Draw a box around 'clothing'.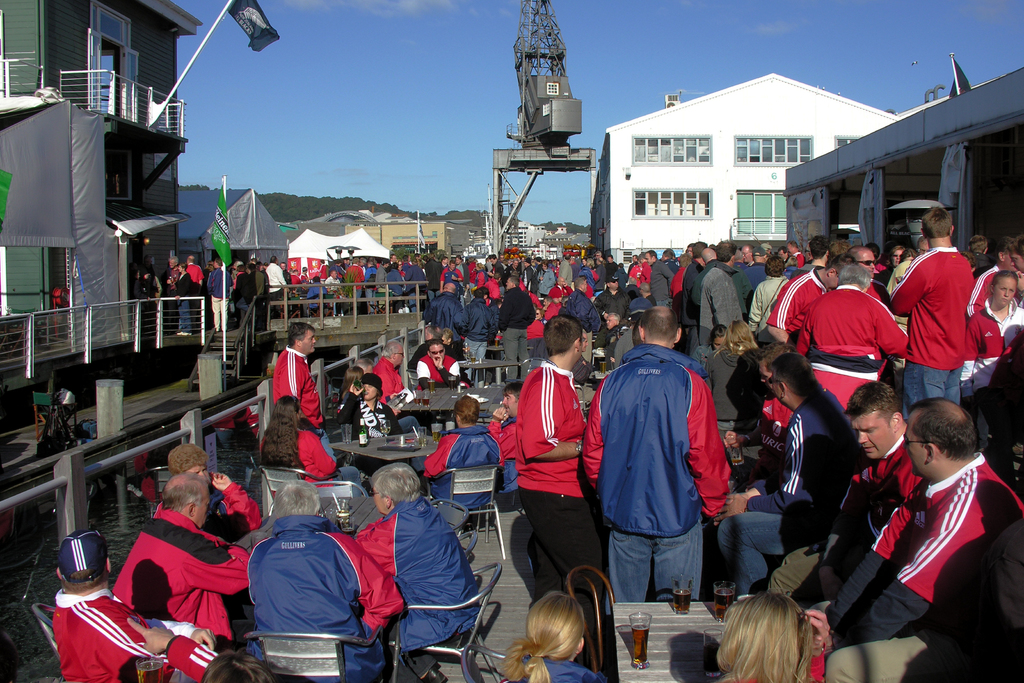
(797, 447, 1023, 682).
